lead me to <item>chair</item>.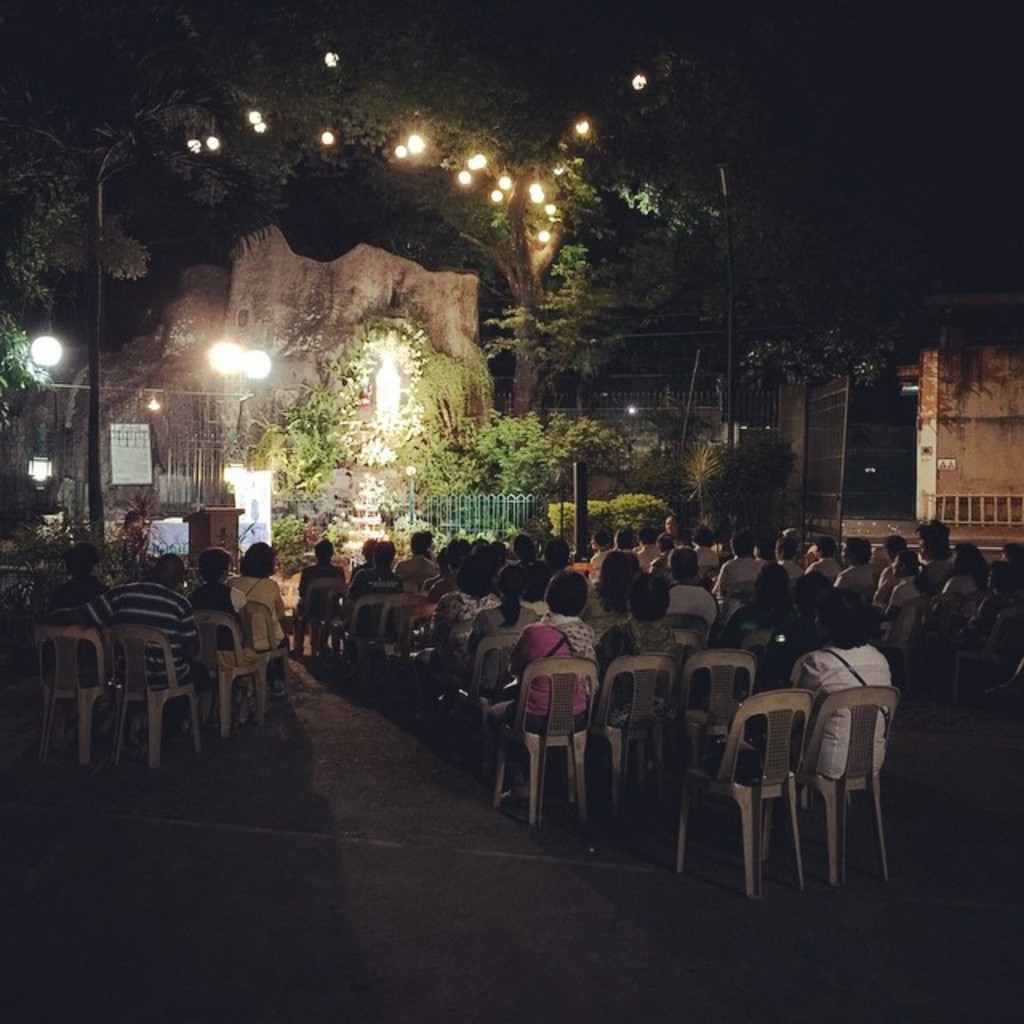
Lead to pyautogui.locateOnScreen(198, 610, 270, 739).
